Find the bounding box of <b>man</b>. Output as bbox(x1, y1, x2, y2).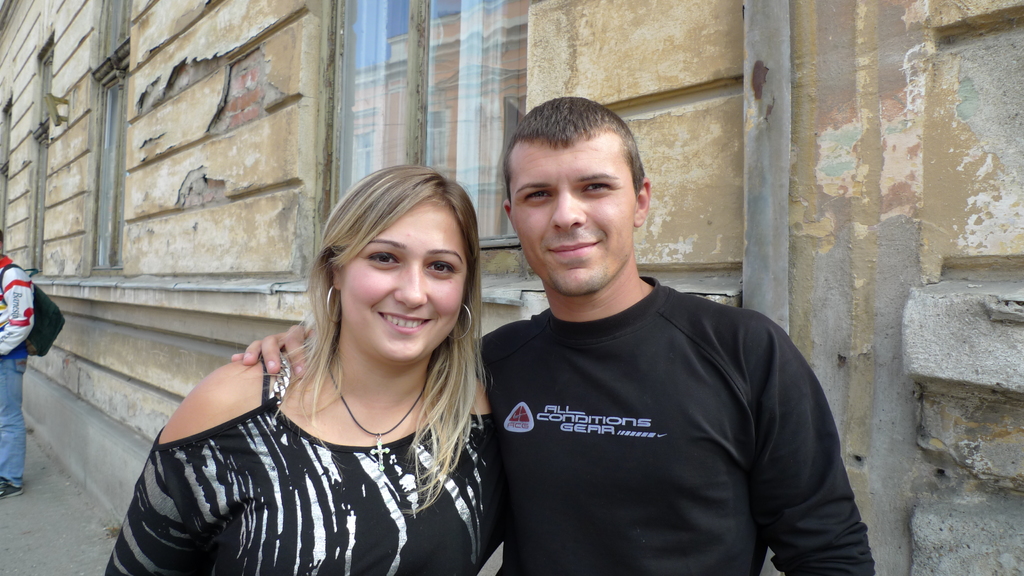
bbox(220, 95, 871, 575).
